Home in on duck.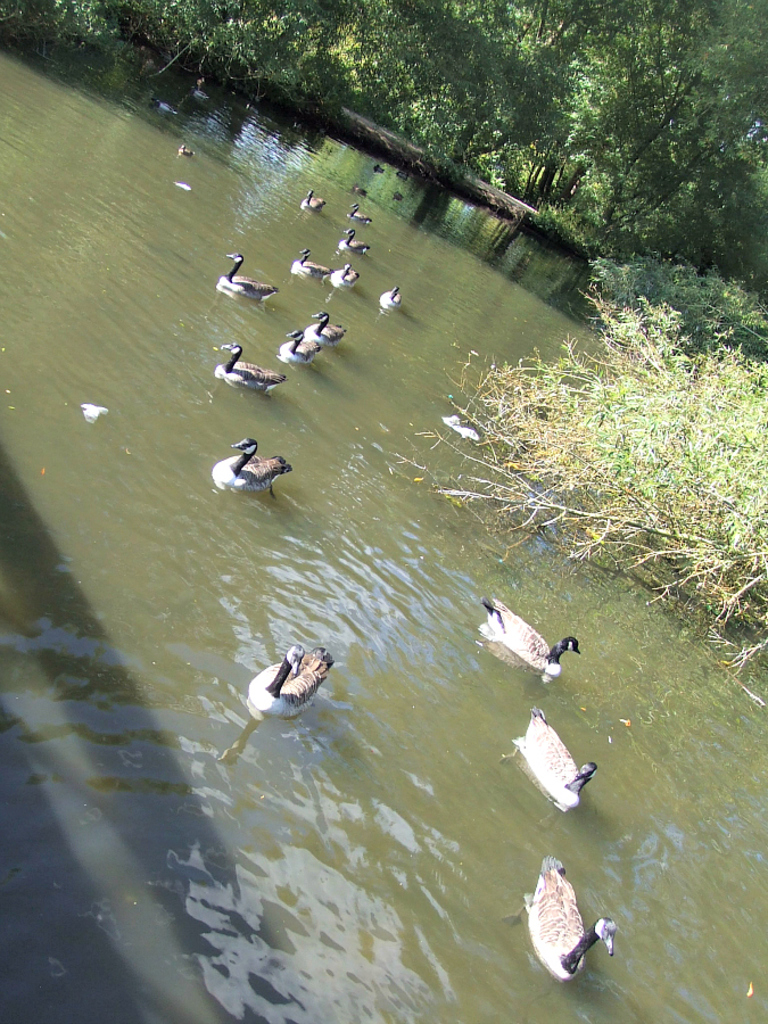
Homed in at Rect(291, 181, 335, 223).
